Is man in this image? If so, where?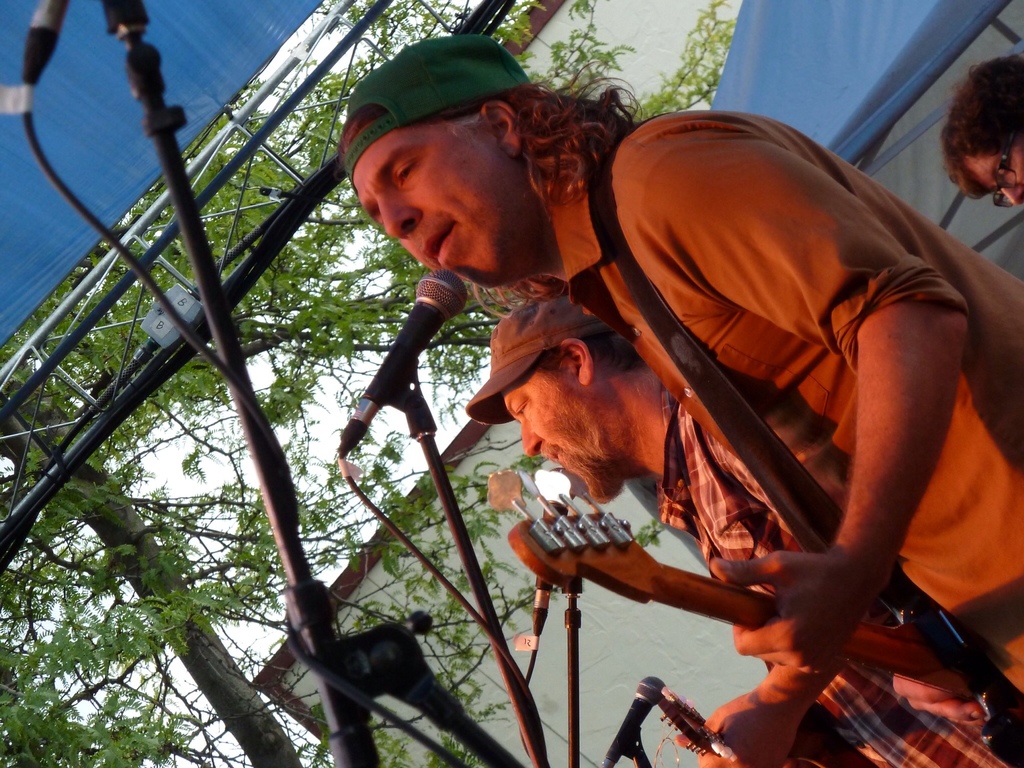
Yes, at 463, 292, 1005, 767.
